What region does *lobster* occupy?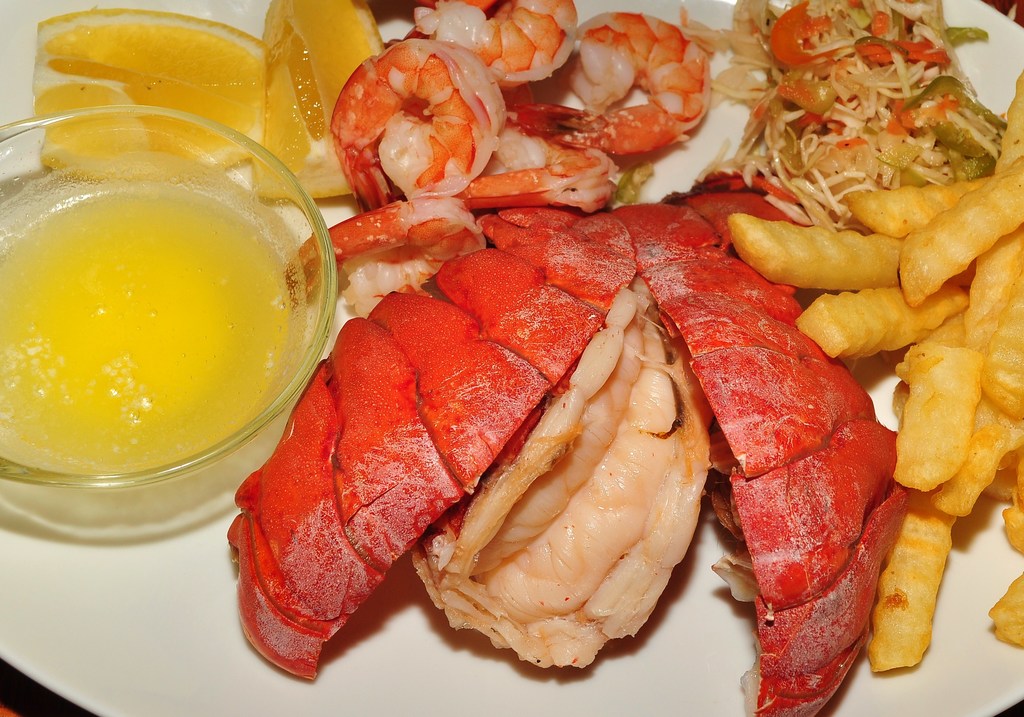
locate(223, 109, 921, 716).
